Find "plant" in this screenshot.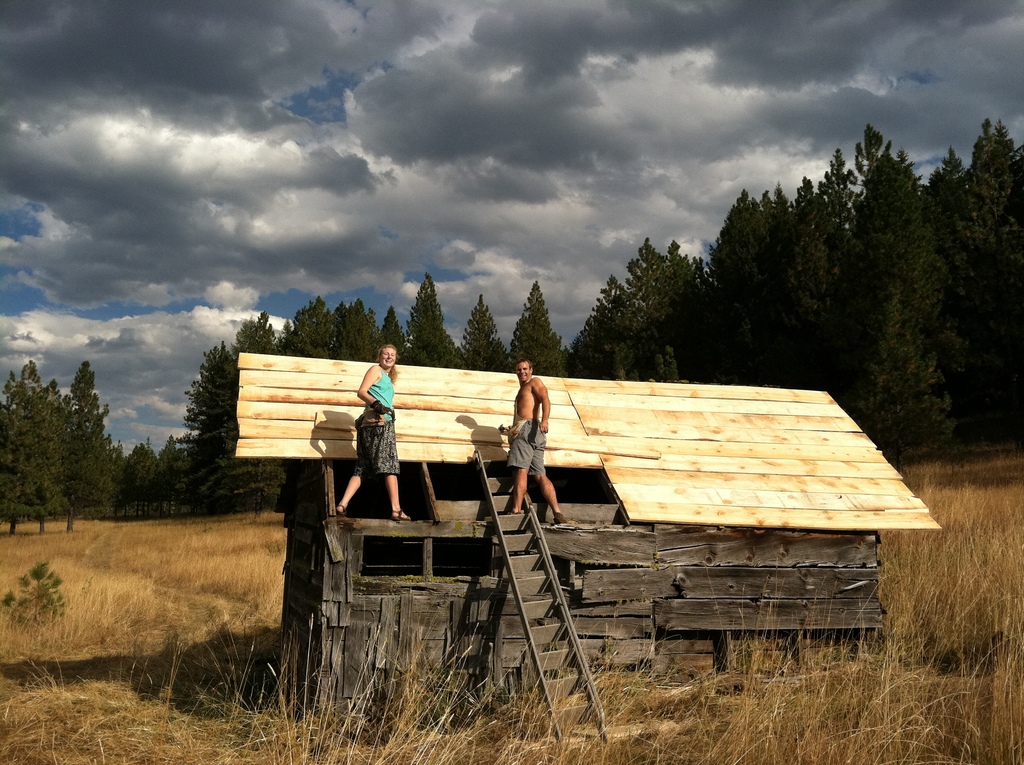
The bounding box for "plant" is {"x1": 2, "y1": 558, "x2": 67, "y2": 632}.
